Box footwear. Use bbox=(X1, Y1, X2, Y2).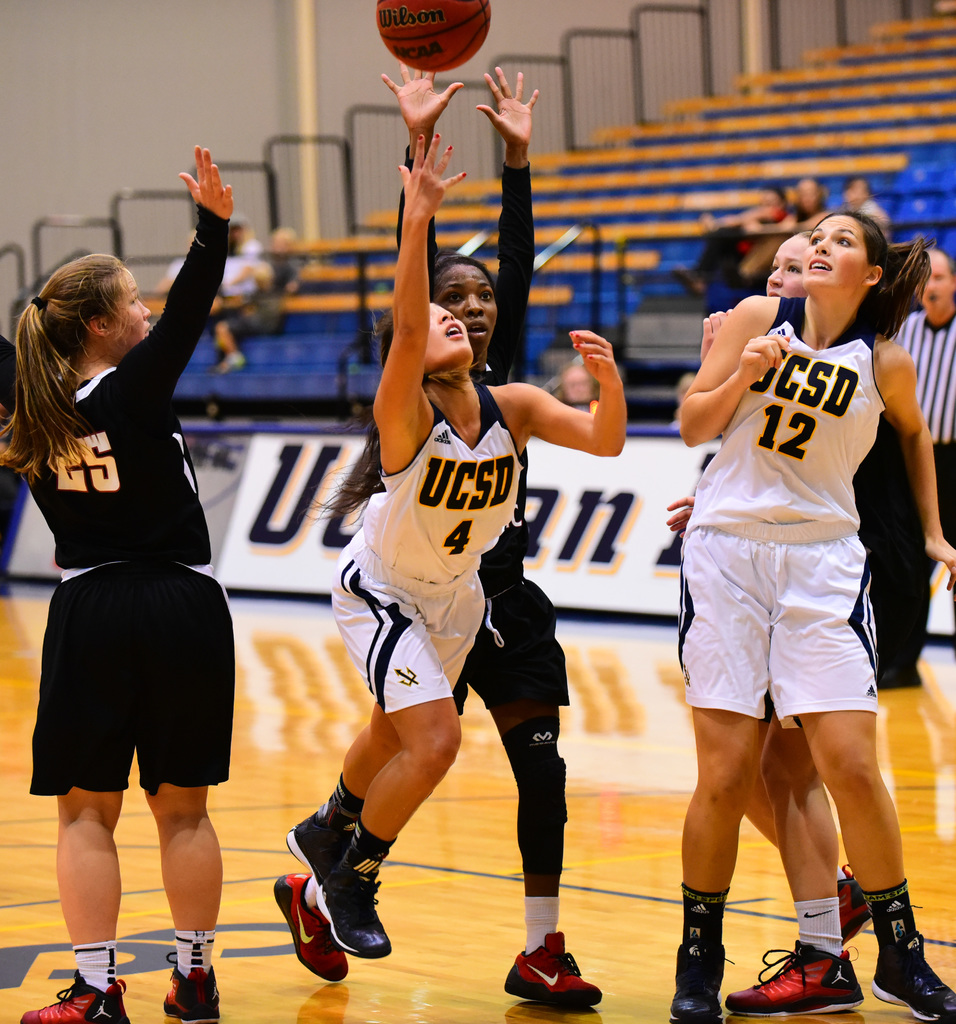
bbox=(154, 958, 222, 1023).
